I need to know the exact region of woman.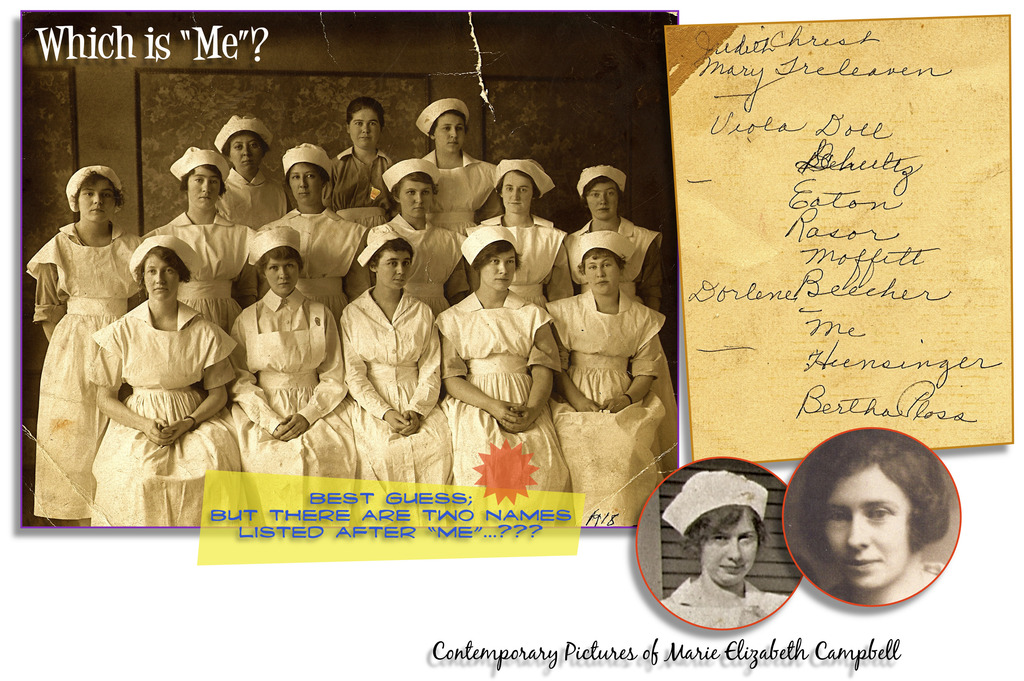
Region: 204:108:299:250.
